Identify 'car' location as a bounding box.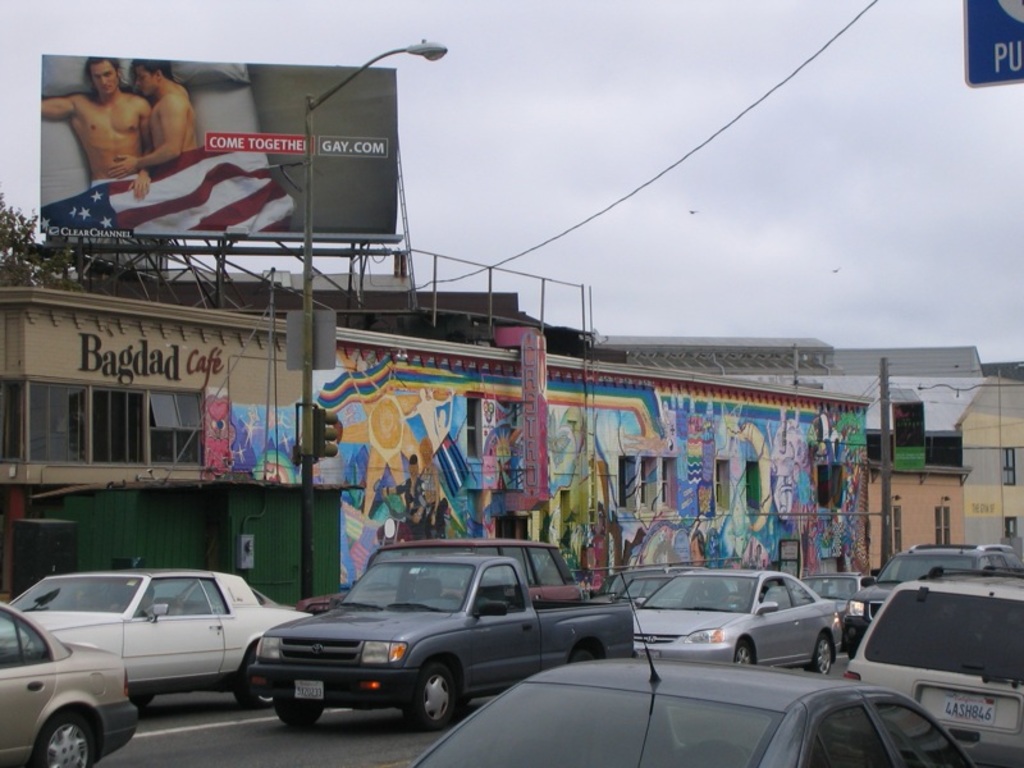
292,536,582,617.
